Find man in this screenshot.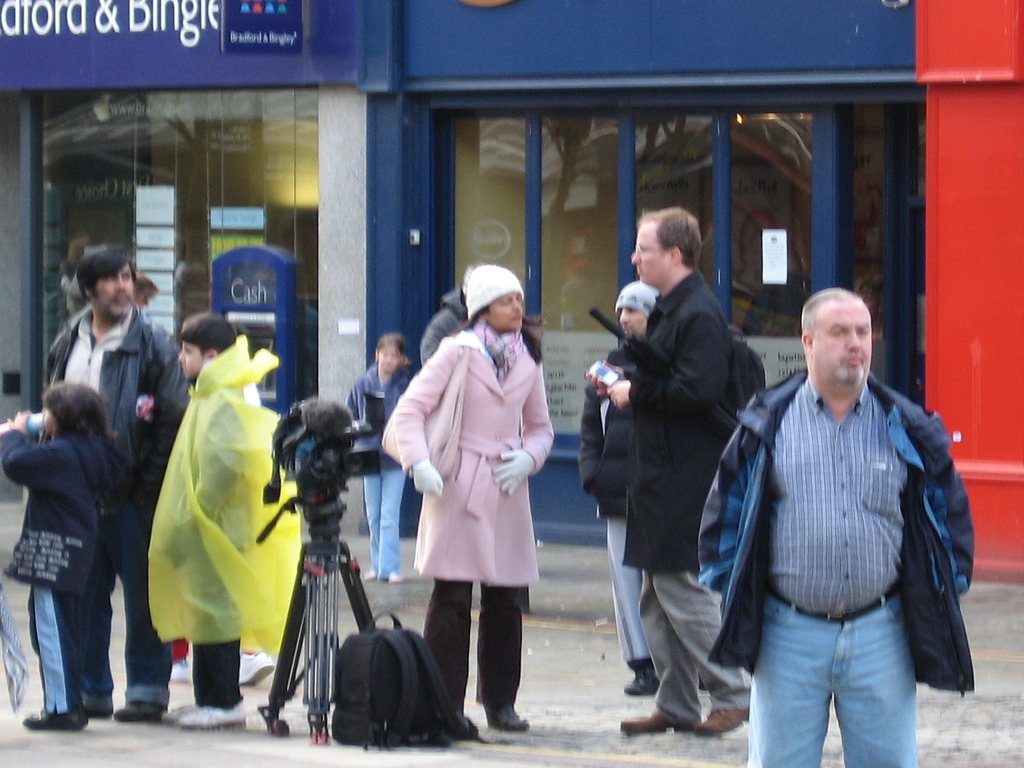
The bounding box for man is bbox(42, 246, 195, 723).
